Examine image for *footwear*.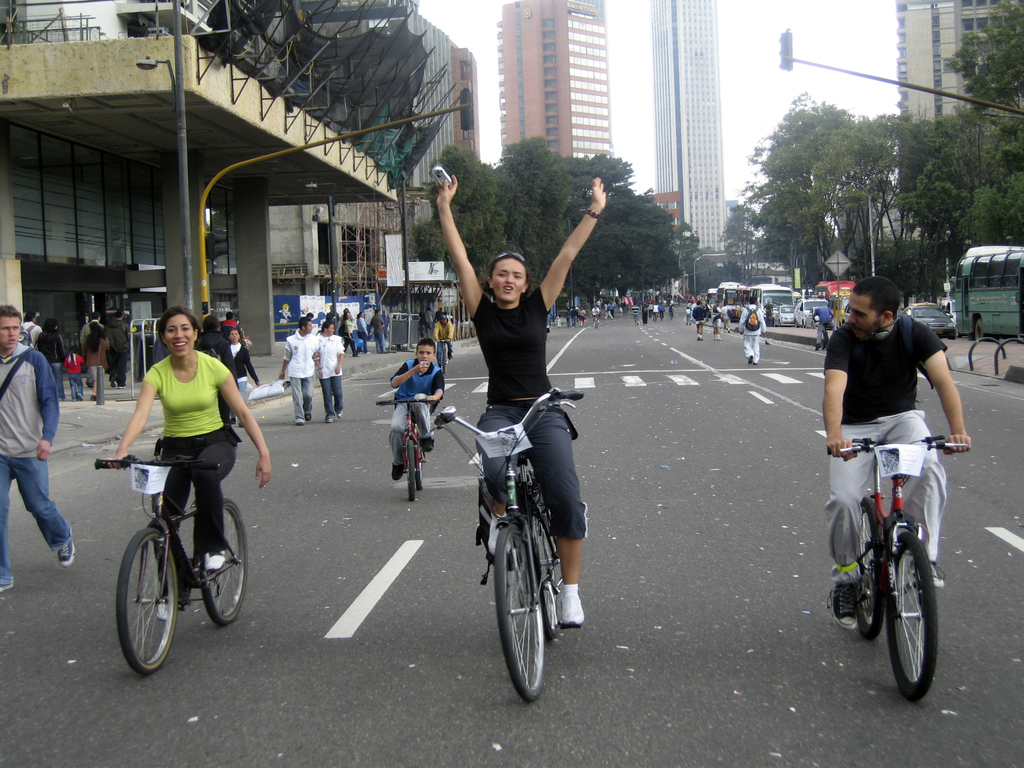
Examination result: detection(88, 392, 98, 401).
